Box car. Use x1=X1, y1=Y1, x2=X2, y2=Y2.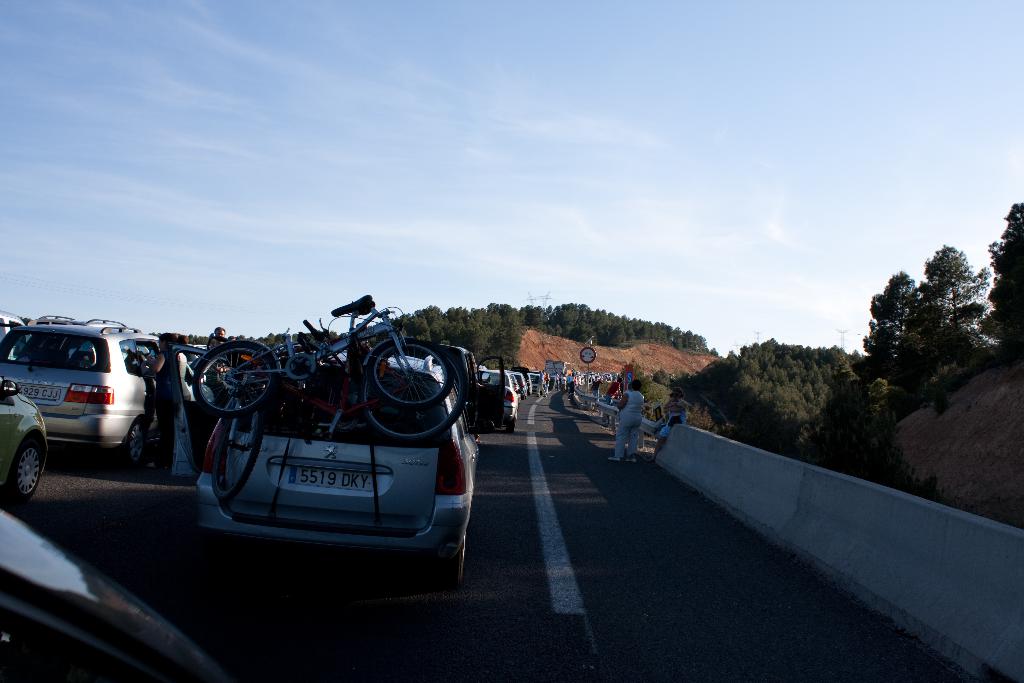
x1=390, y1=350, x2=428, y2=367.
